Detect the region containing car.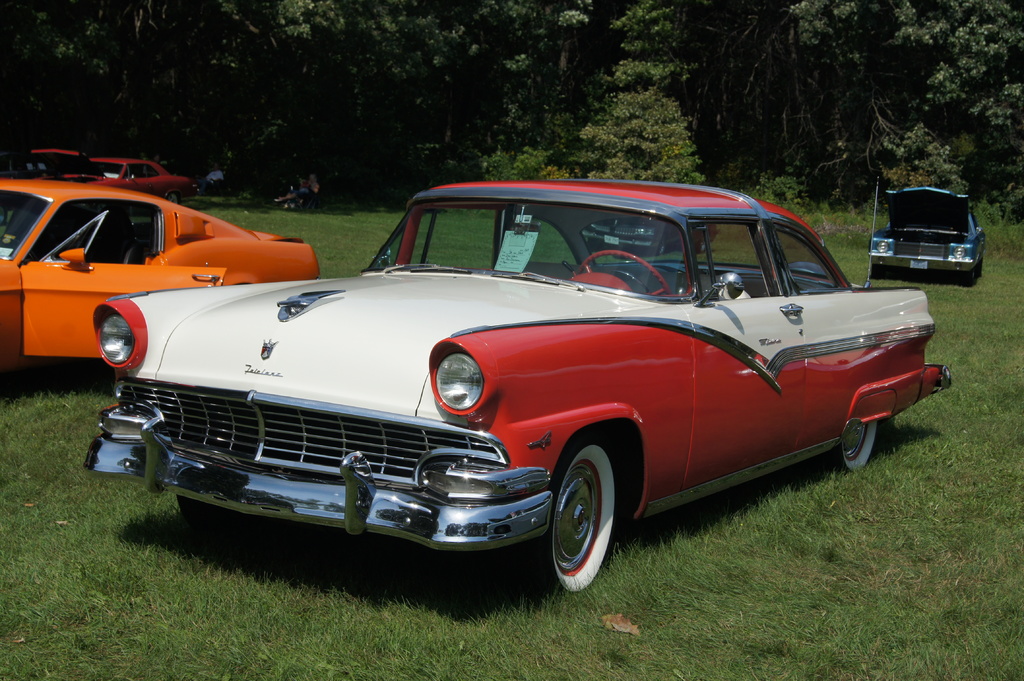
(x1=29, y1=151, x2=193, y2=202).
